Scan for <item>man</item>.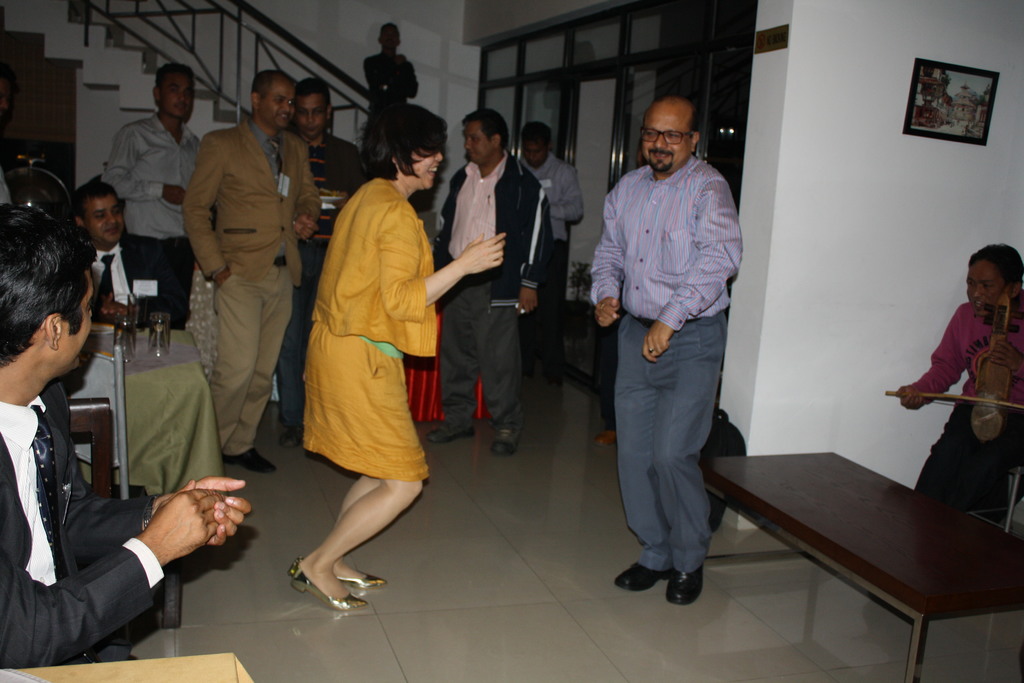
Scan result: 110,58,191,321.
